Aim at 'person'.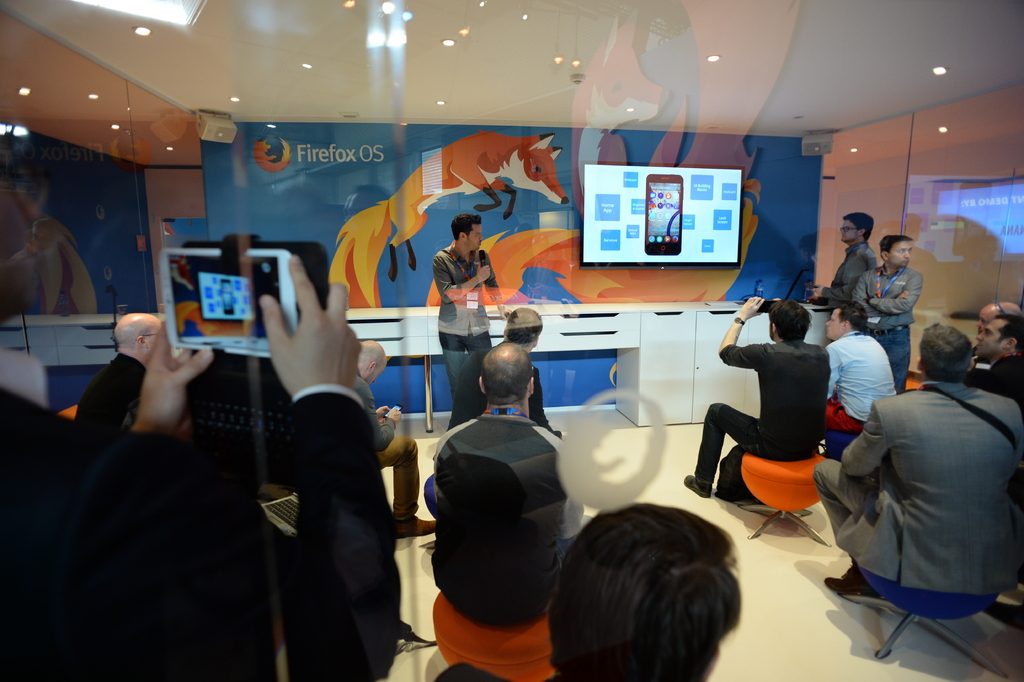
Aimed at 830:294:1009:653.
